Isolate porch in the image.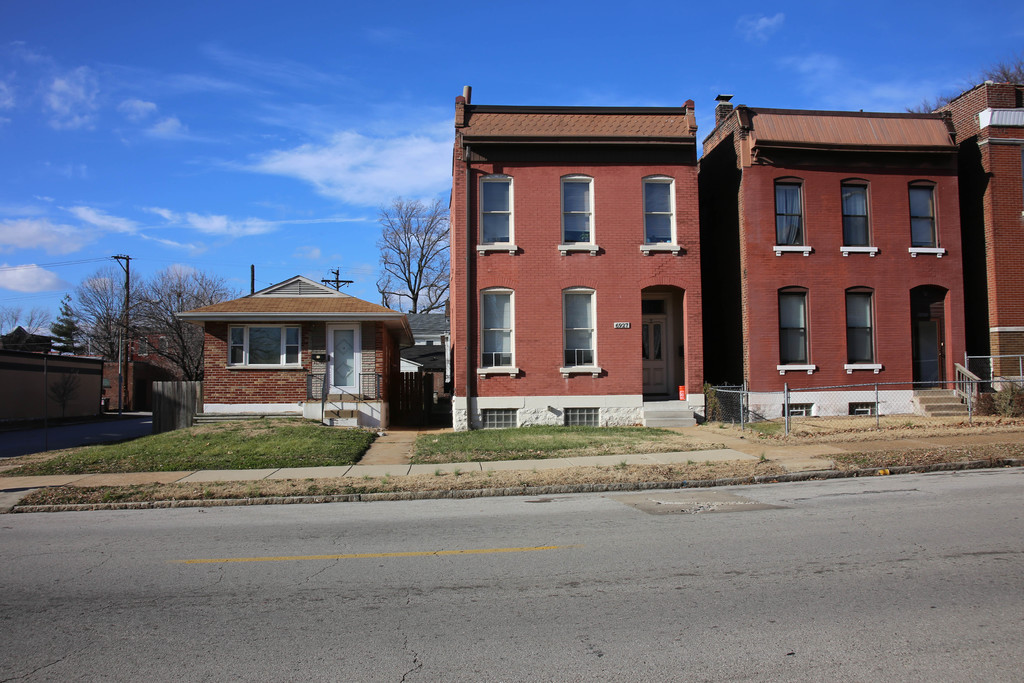
Isolated region: bbox=[299, 365, 401, 394].
